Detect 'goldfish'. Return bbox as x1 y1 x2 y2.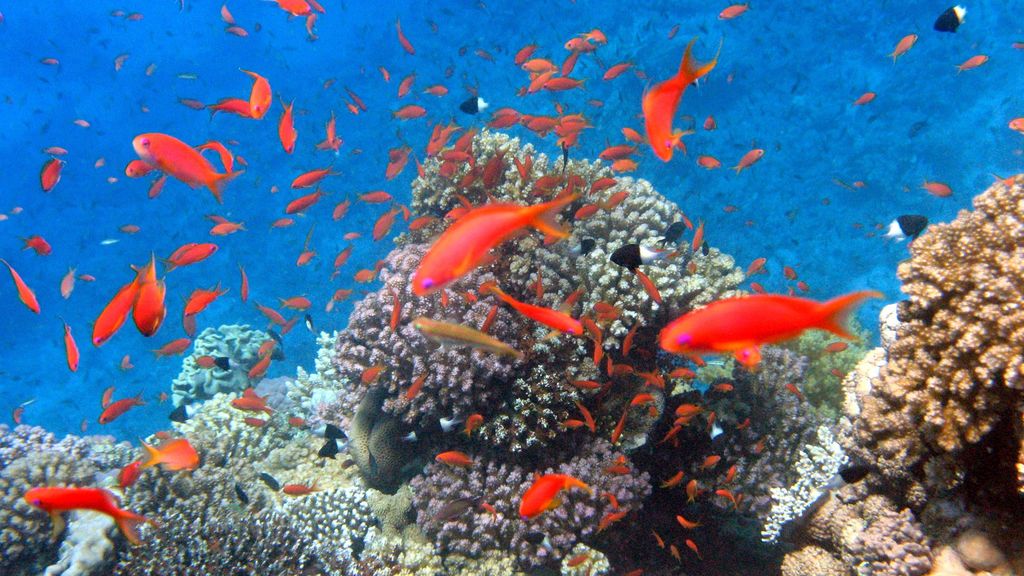
594 143 636 163.
